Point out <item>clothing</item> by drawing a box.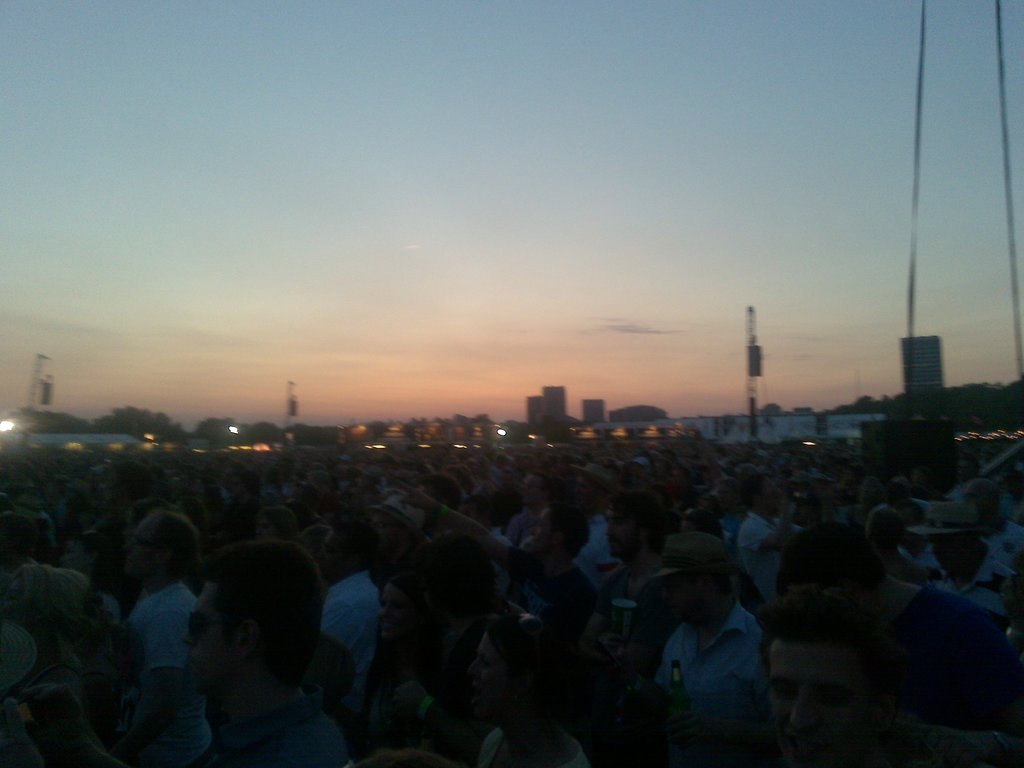
[723, 498, 785, 613].
